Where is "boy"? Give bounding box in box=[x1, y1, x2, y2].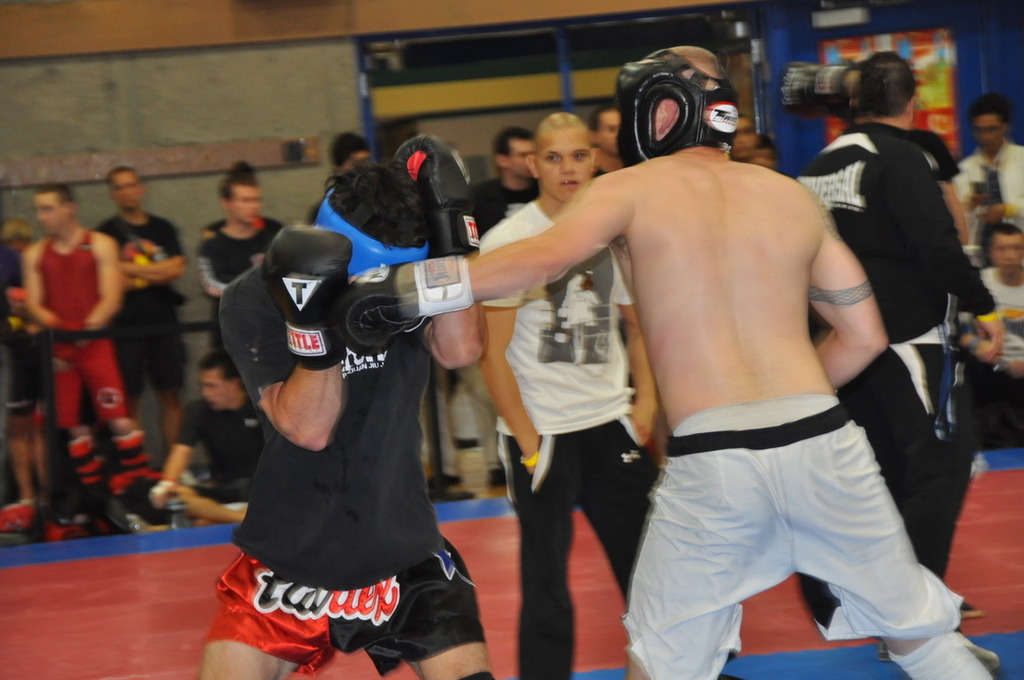
box=[483, 102, 670, 679].
